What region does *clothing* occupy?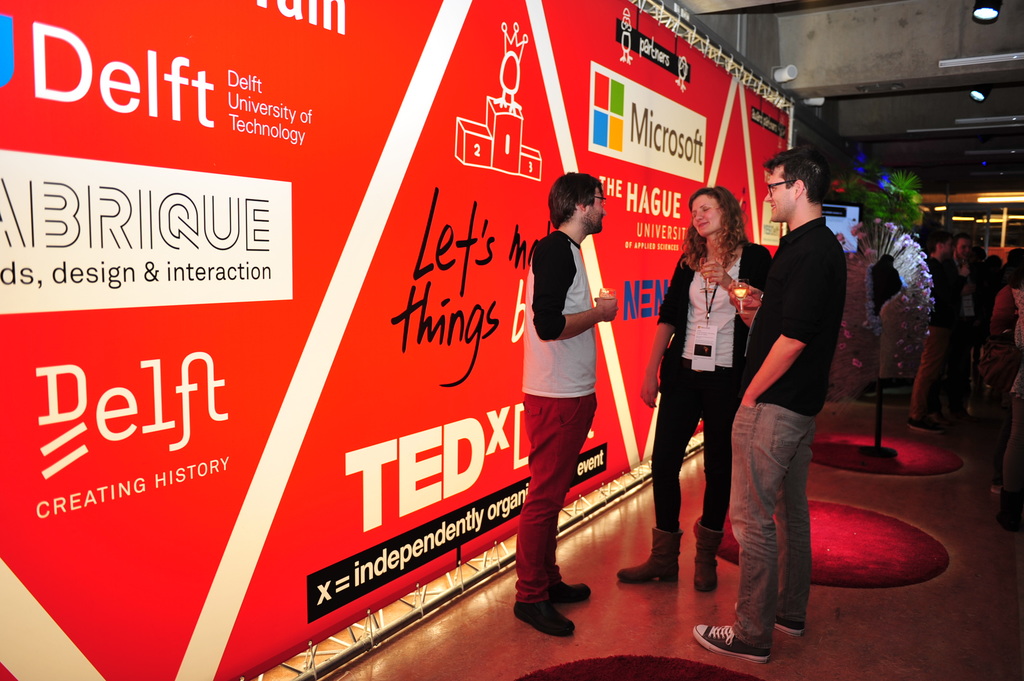
x1=1006, y1=280, x2=1023, y2=414.
